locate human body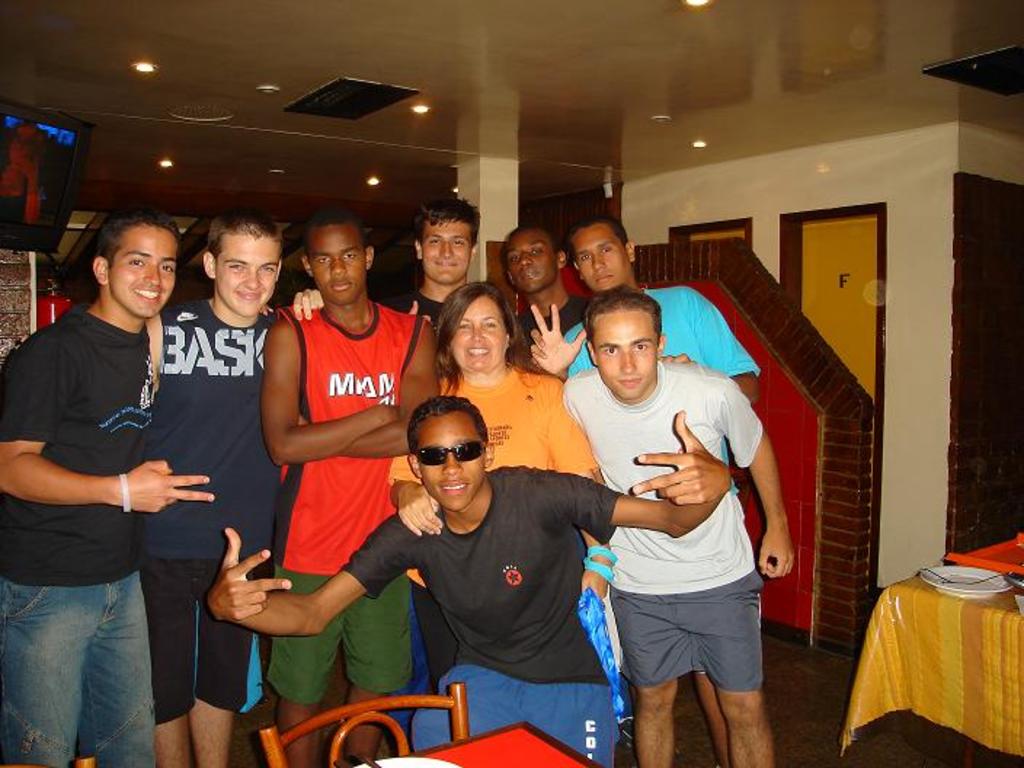
<bbox>380, 272, 636, 724</bbox>
